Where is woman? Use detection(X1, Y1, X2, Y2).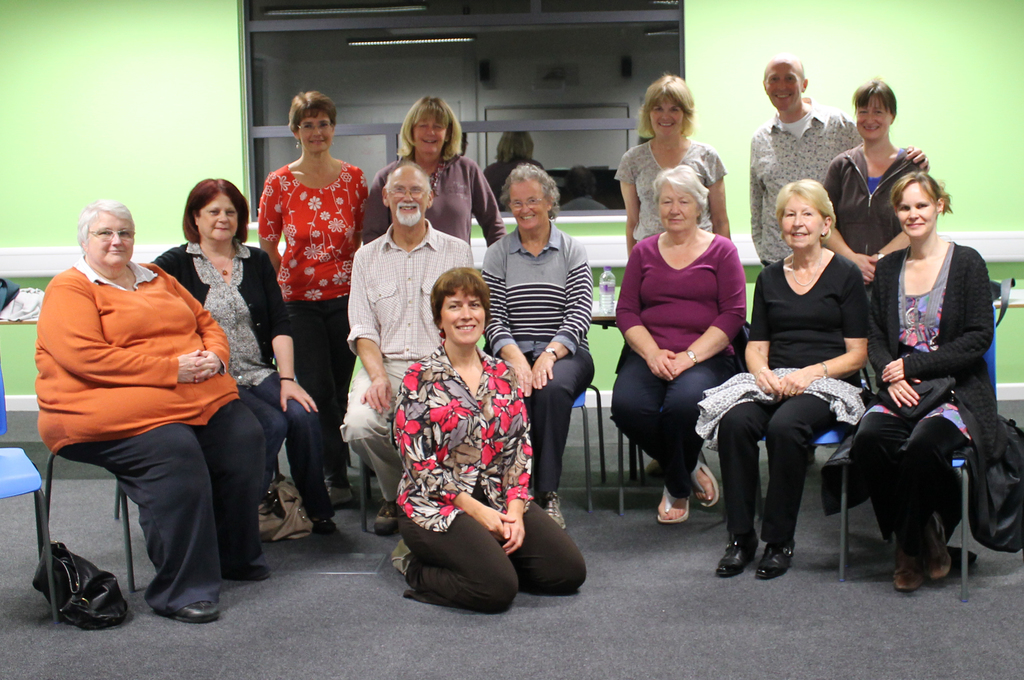
detection(253, 90, 366, 506).
